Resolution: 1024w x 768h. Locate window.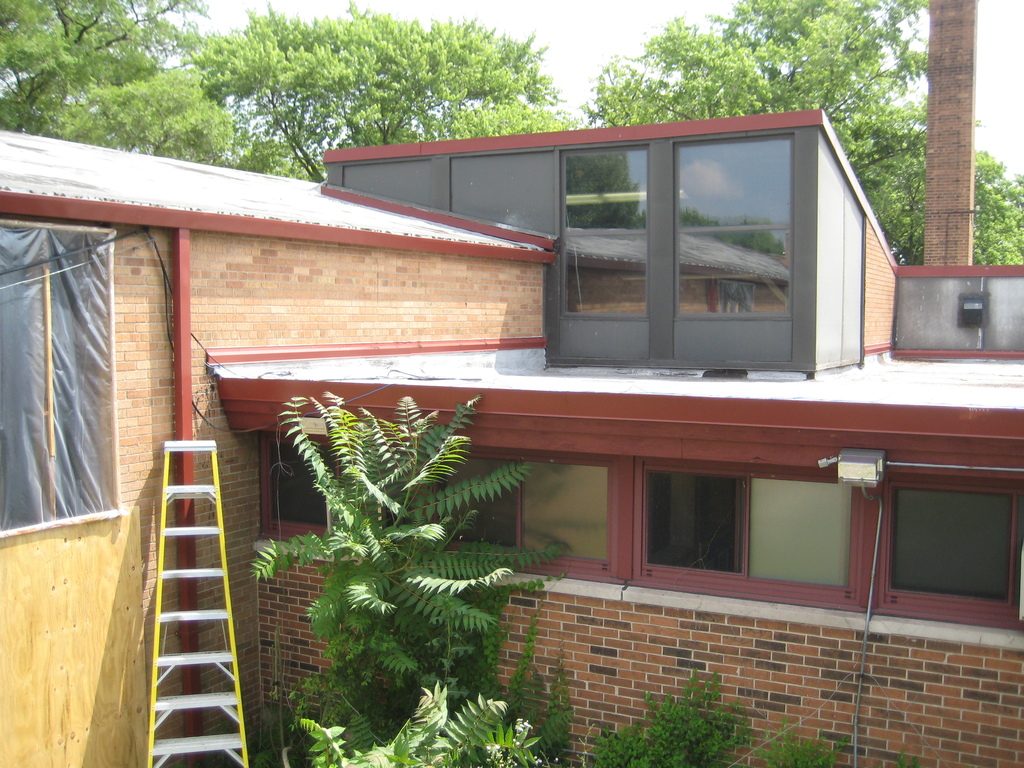
670:145:789:322.
